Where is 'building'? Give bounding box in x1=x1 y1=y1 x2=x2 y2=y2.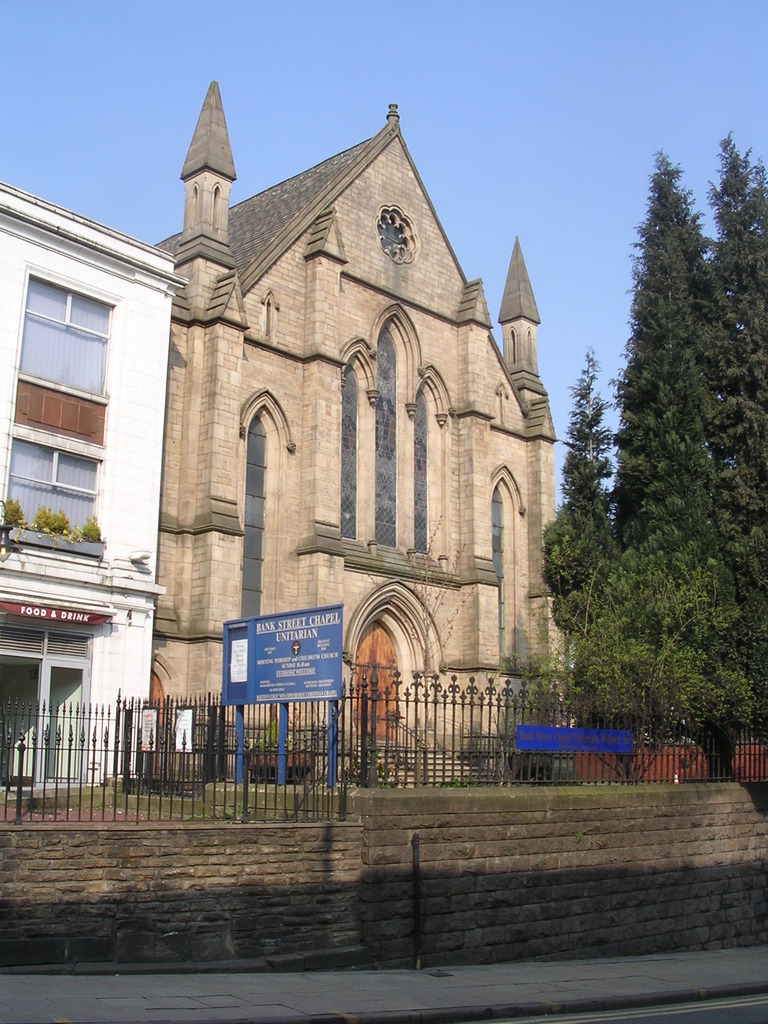
x1=0 y1=78 x2=568 y2=790.
